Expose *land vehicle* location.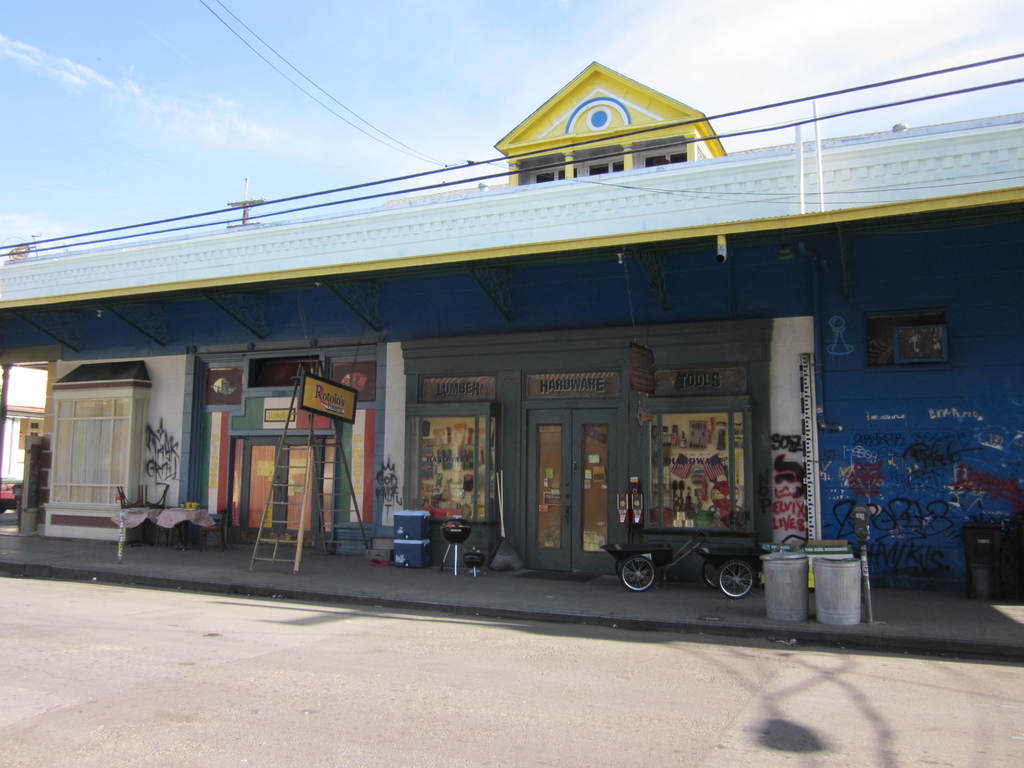
Exposed at 1/476/20/515.
